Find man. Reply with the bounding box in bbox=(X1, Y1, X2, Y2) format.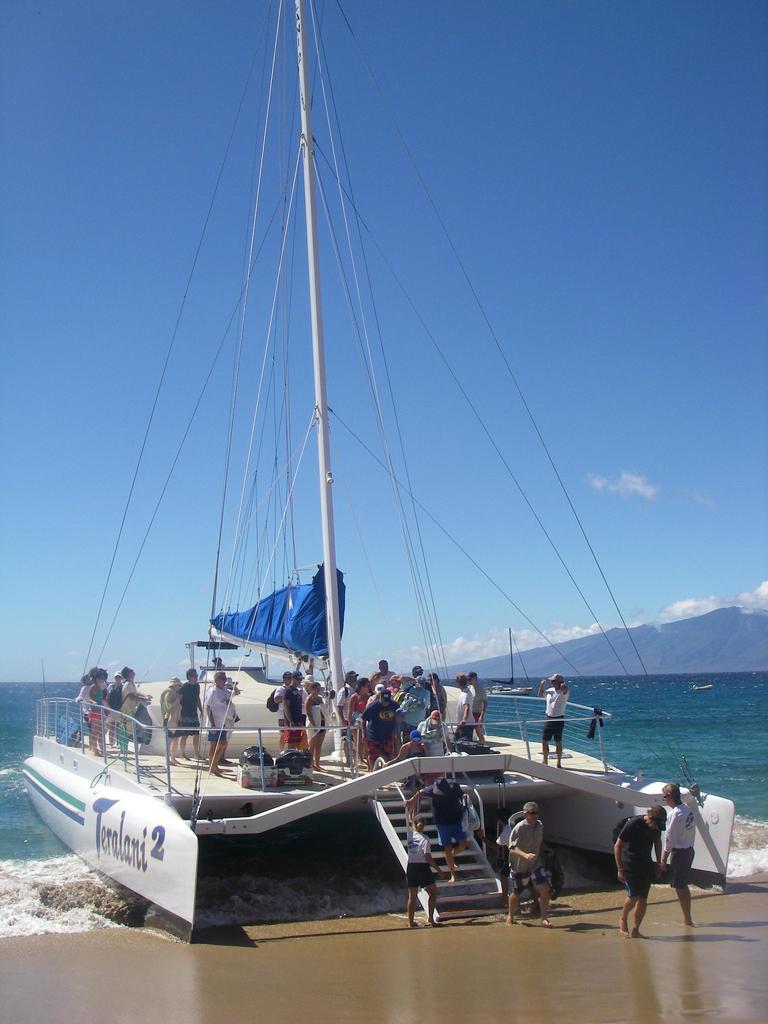
bbox=(168, 664, 207, 764).
